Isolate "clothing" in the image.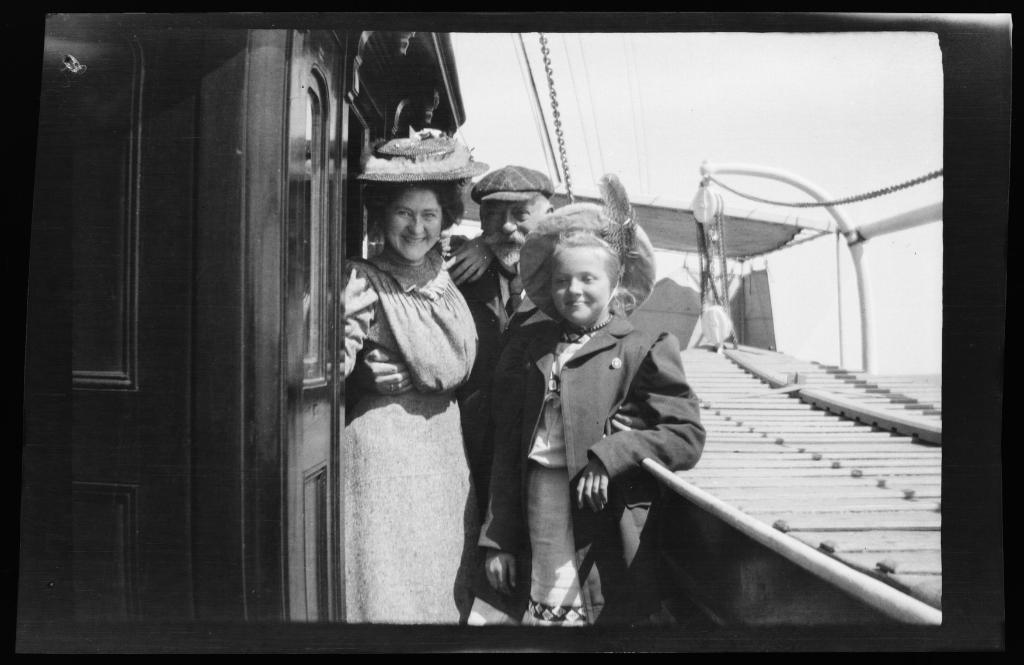
Isolated region: x1=342 y1=251 x2=485 y2=643.
